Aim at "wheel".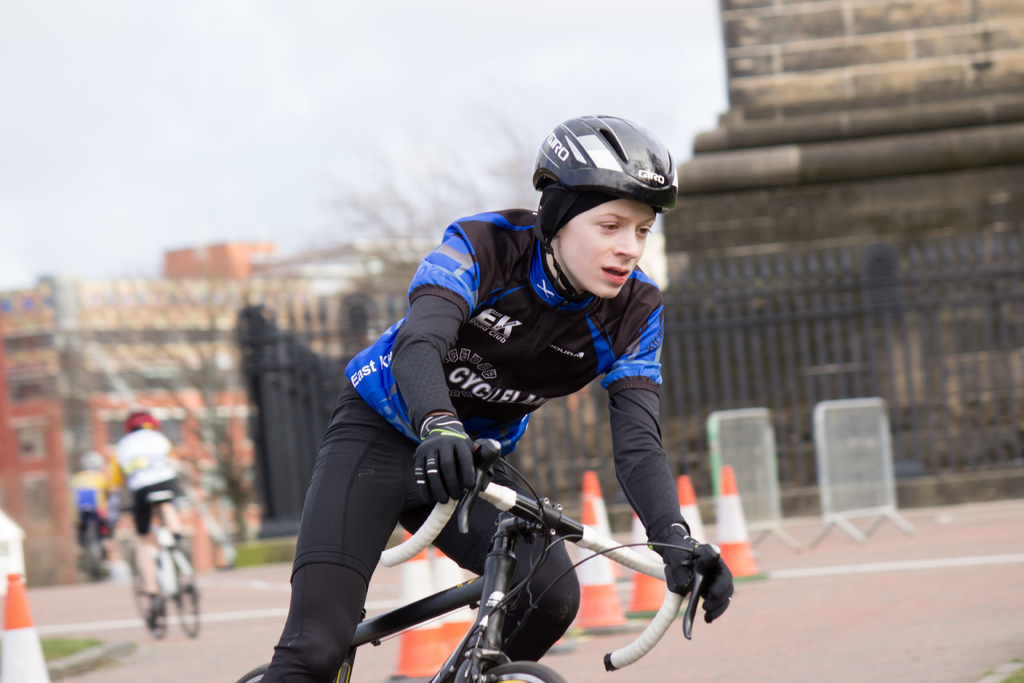
Aimed at x1=478 y1=662 x2=570 y2=682.
